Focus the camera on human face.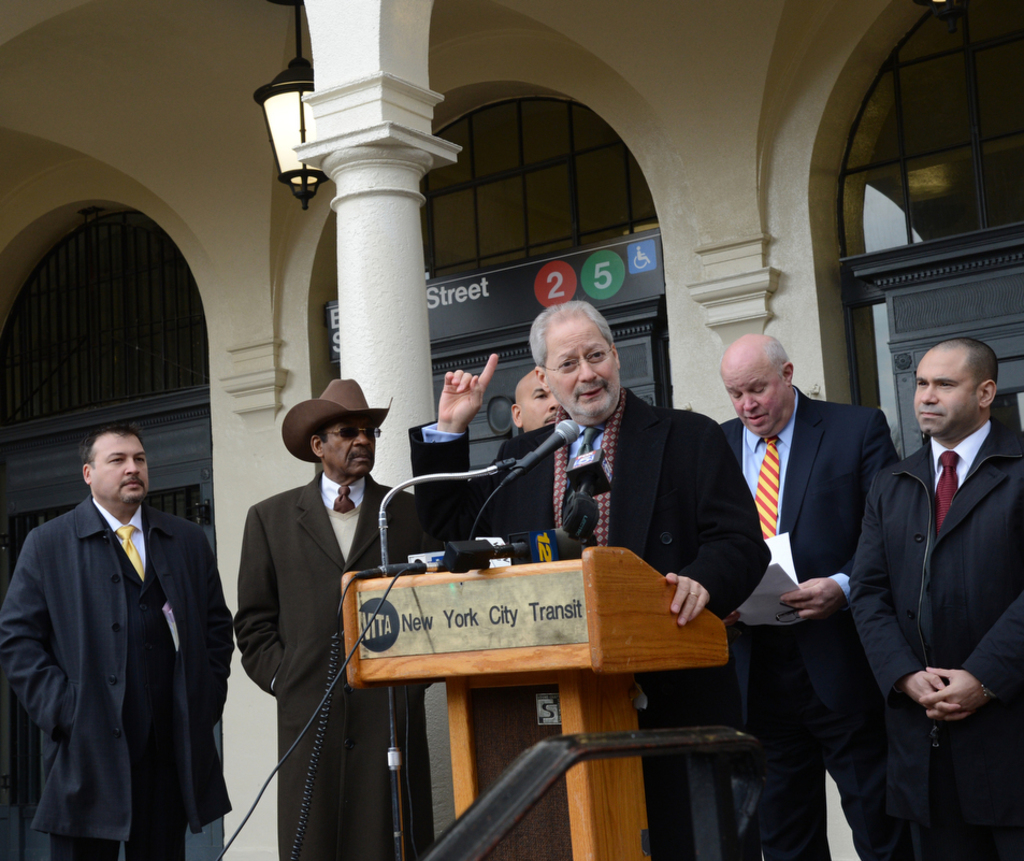
Focus region: (left=327, top=416, right=379, bottom=476).
